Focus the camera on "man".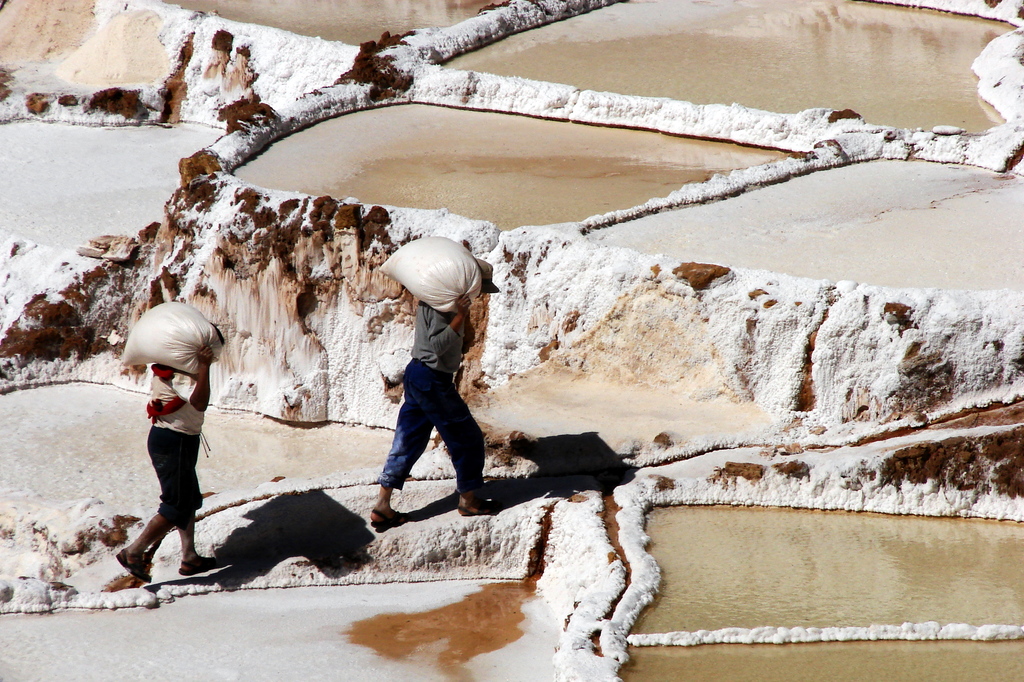
Focus region: (left=357, top=216, right=500, bottom=540).
